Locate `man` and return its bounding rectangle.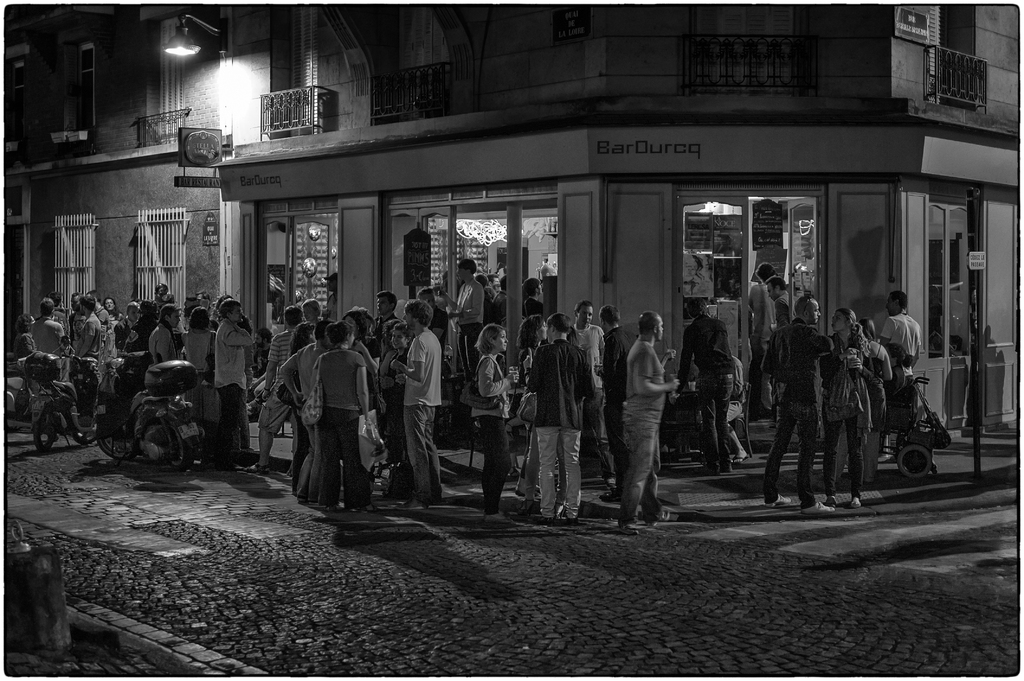
x1=745 y1=263 x2=780 y2=391.
